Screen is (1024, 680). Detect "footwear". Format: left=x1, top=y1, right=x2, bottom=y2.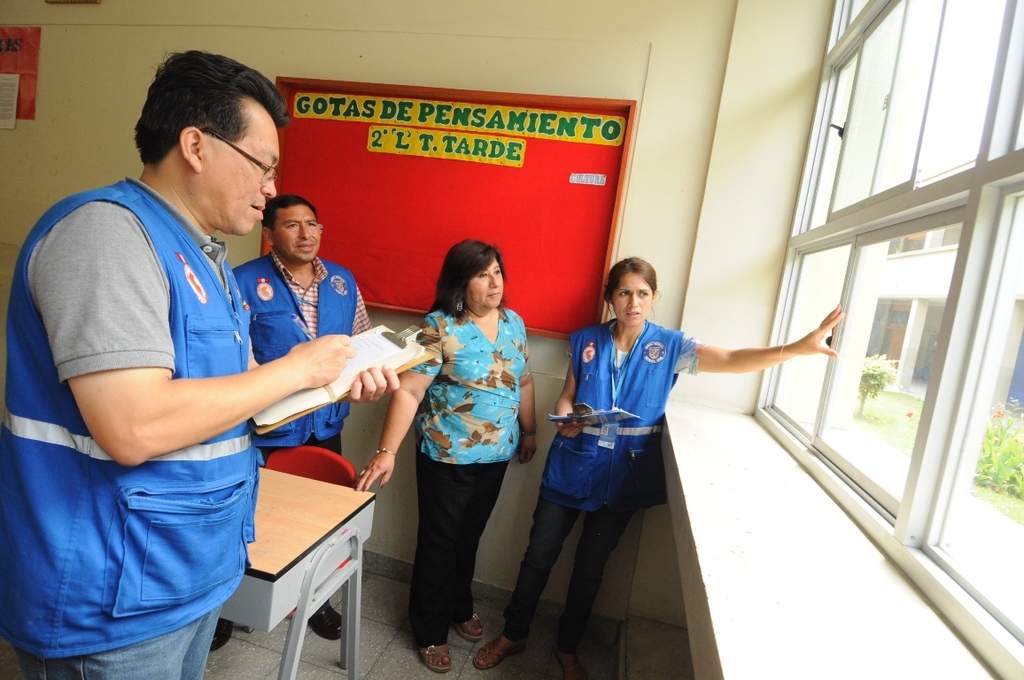
left=462, top=619, right=484, bottom=636.
